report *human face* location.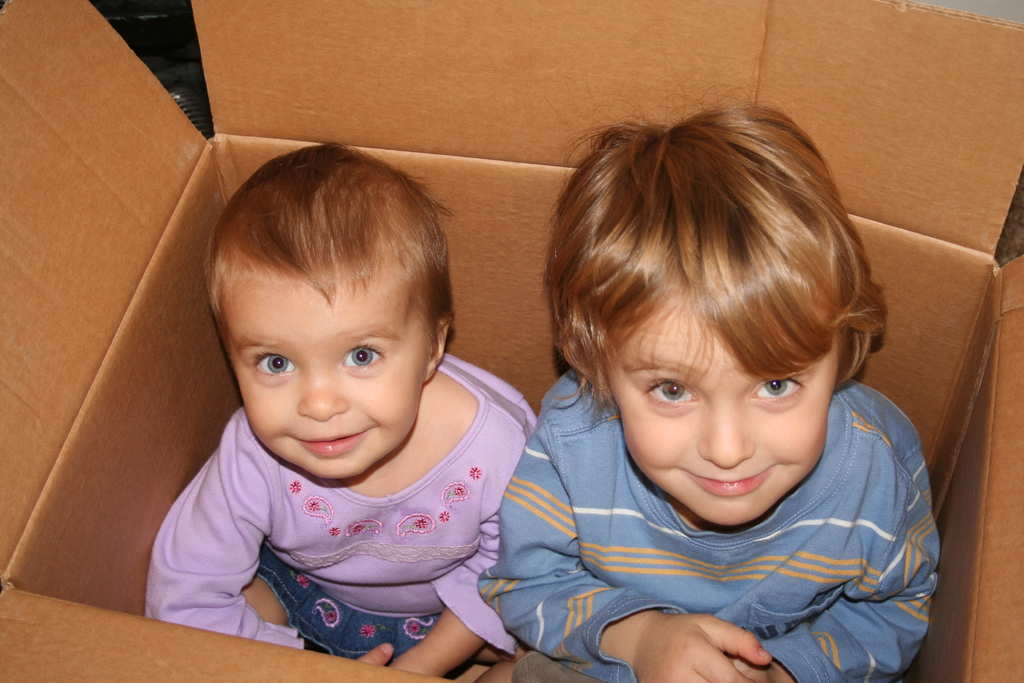
Report: box=[217, 267, 429, 486].
